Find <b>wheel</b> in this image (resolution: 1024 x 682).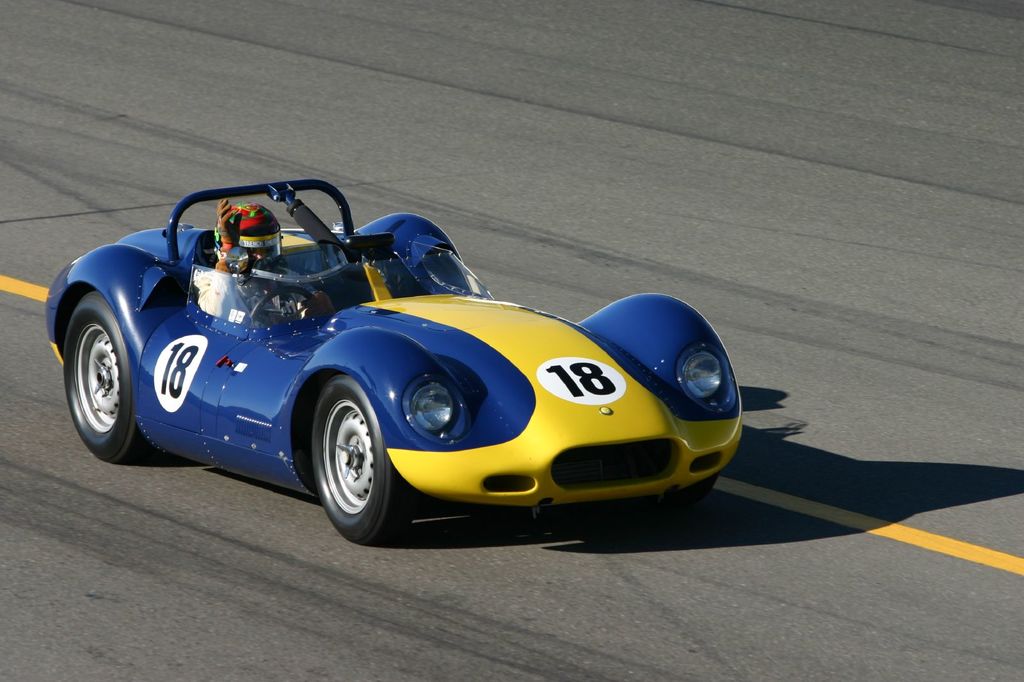
box=[246, 281, 318, 326].
